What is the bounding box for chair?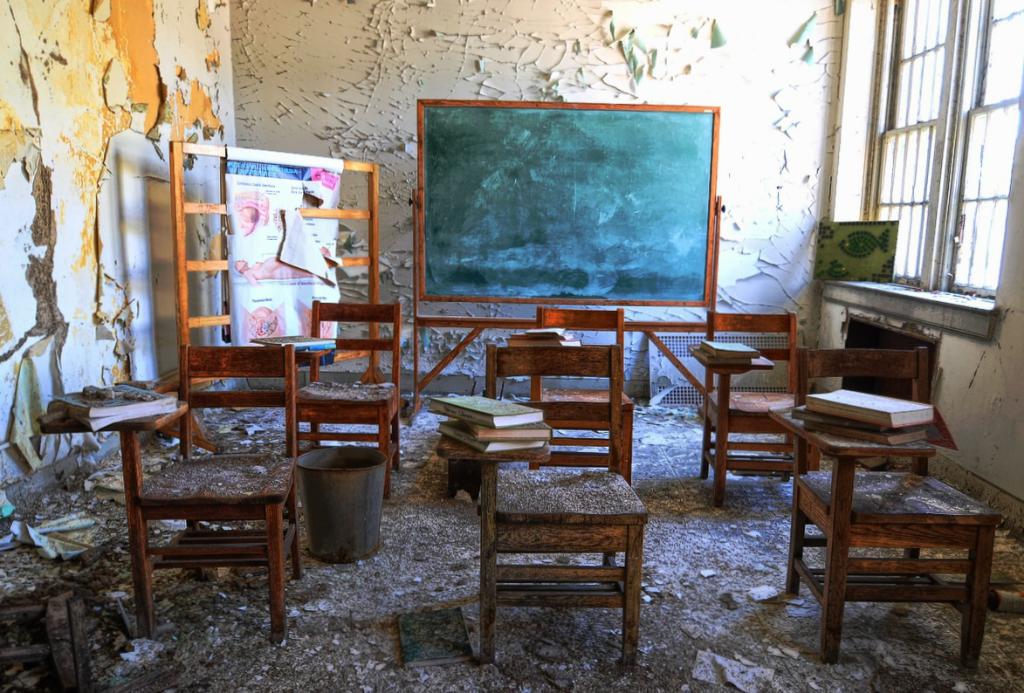
{"left": 701, "top": 312, "right": 797, "bottom": 509}.
